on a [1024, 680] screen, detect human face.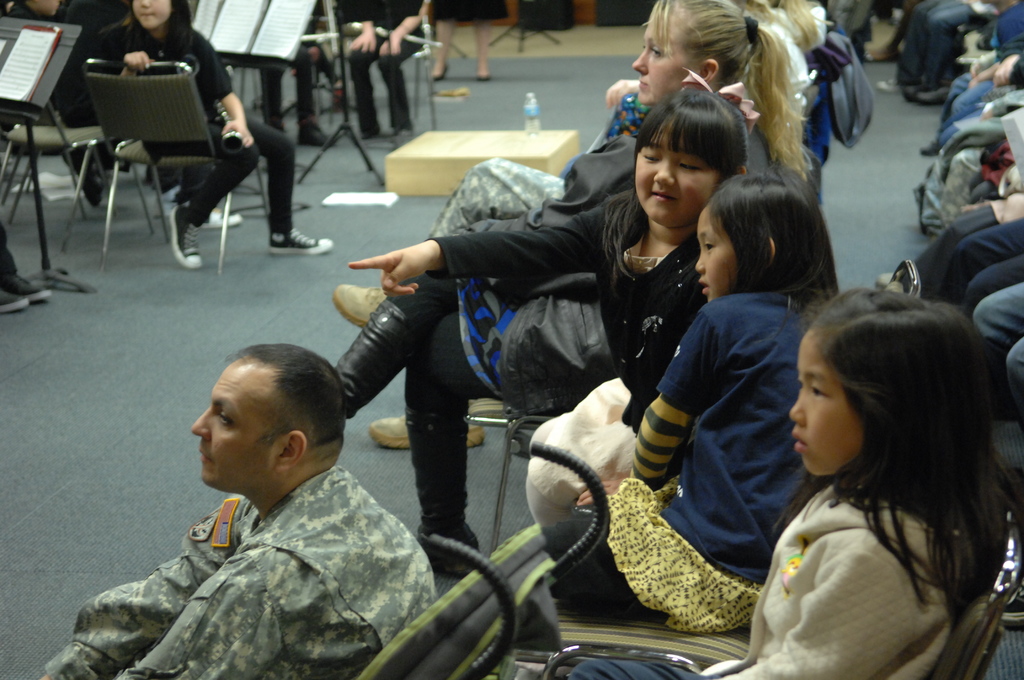
bbox=[636, 122, 717, 230].
